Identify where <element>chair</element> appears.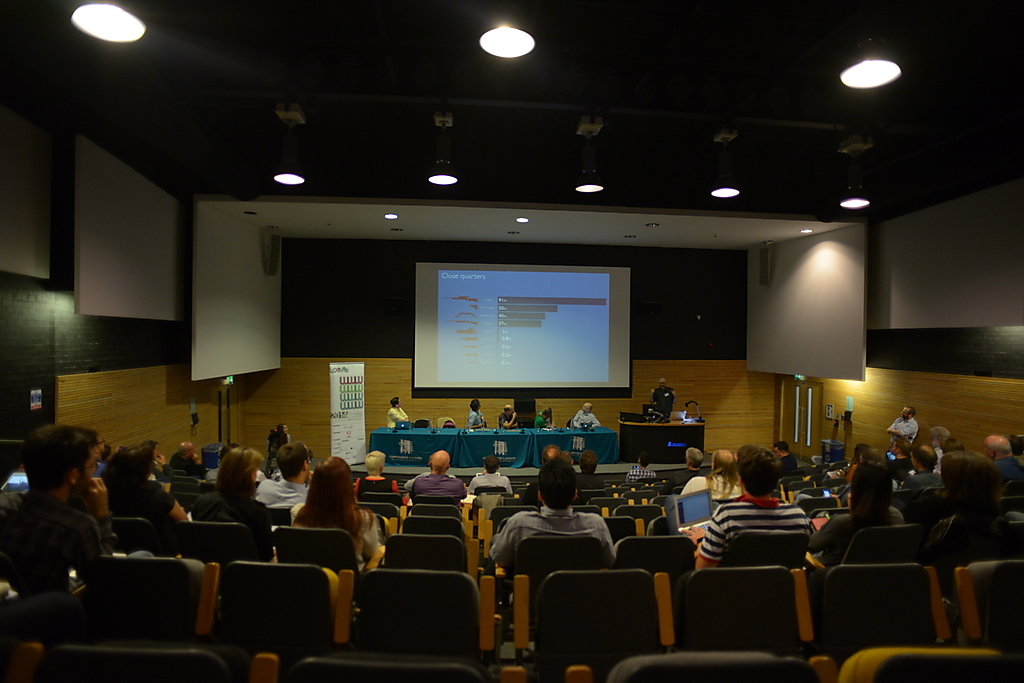
Appears at crop(389, 515, 476, 562).
